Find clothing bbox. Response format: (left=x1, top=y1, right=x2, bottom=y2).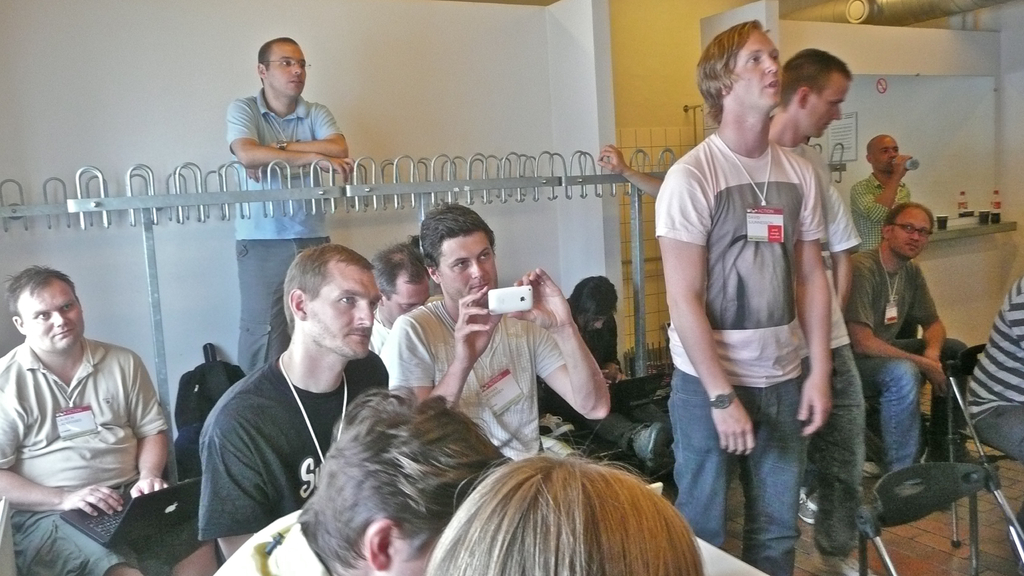
(left=385, top=292, right=579, bottom=463).
